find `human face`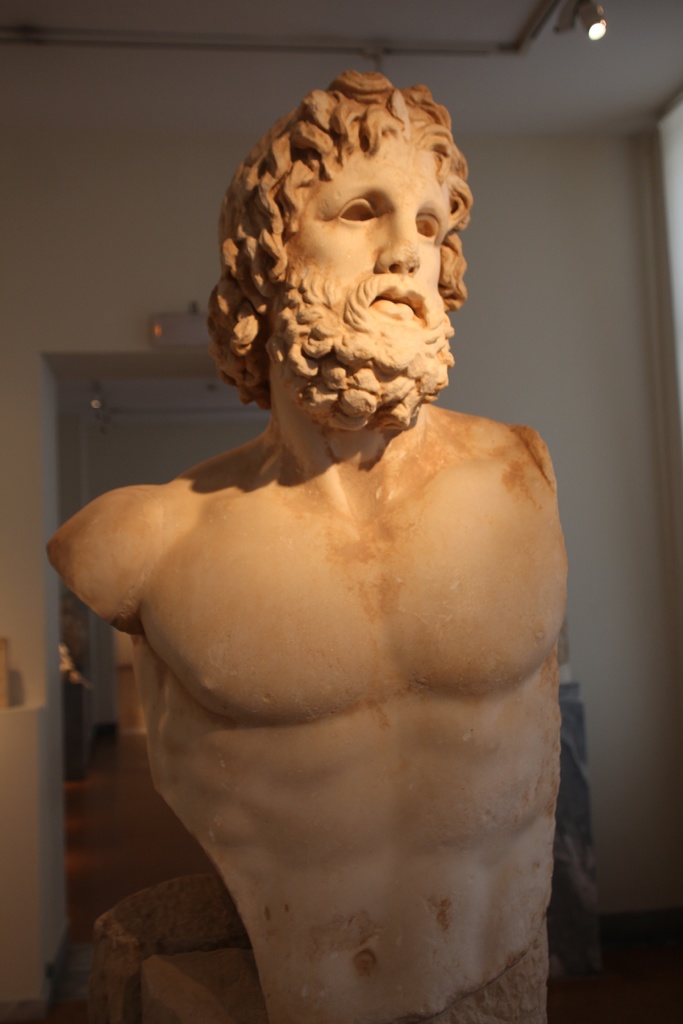
pyautogui.locateOnScreen(284, 128, 449, 344)
